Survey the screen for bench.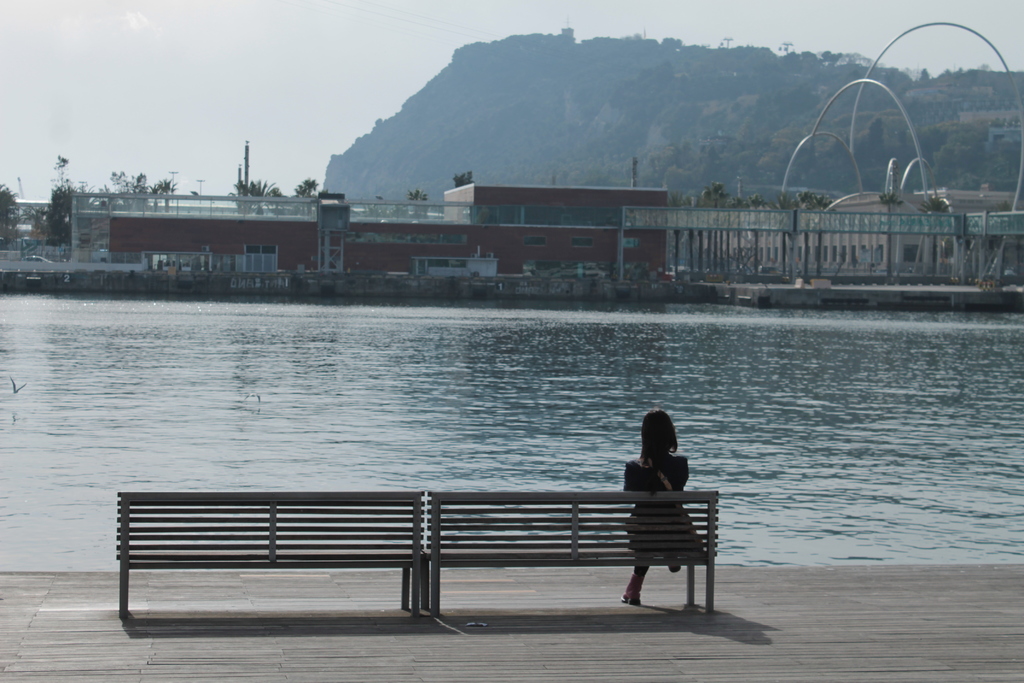
Survey found: <bbox>429, 490, 716, 617</bbox>.
